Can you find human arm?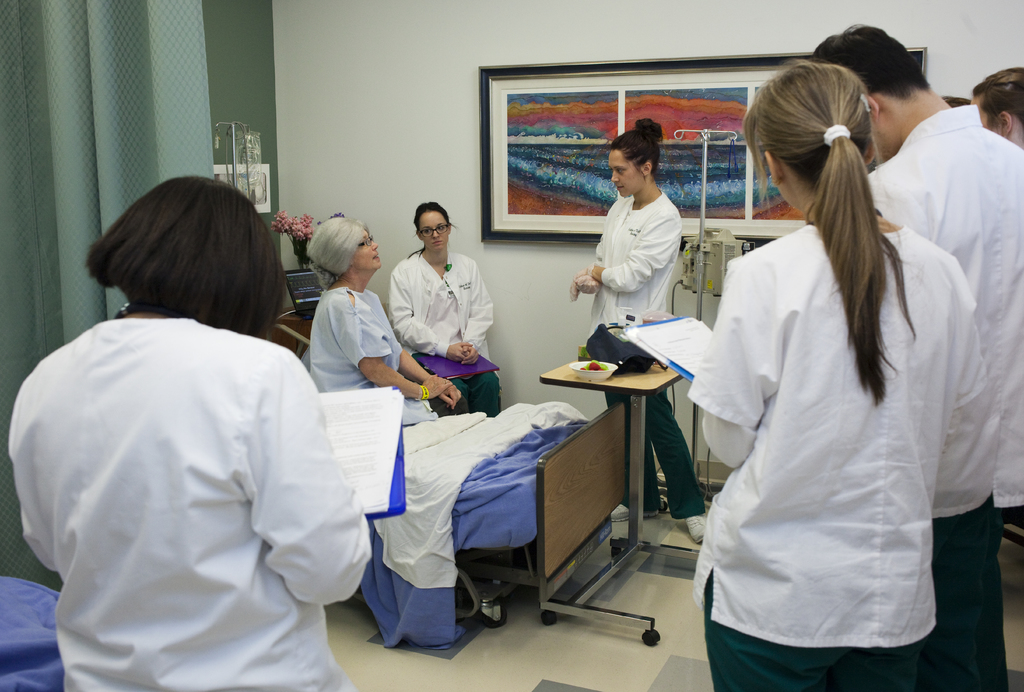
Yes, bounding box: <box>458,264,493,364</box>.
